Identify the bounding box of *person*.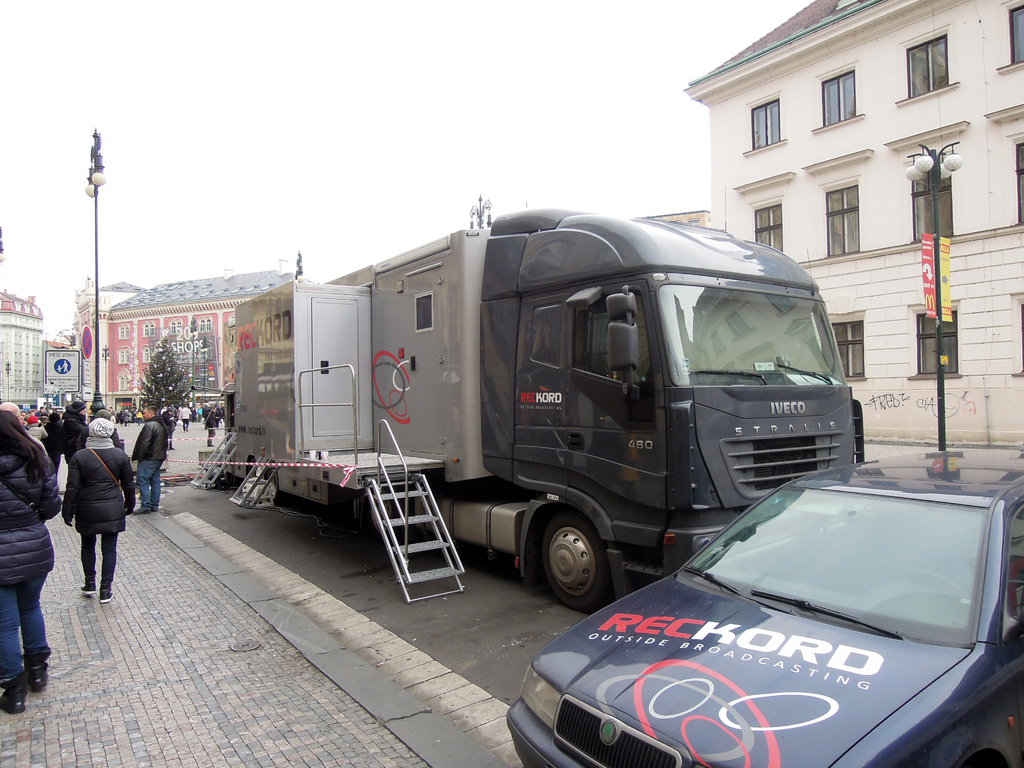
crop(55, 400, 125, 623).
